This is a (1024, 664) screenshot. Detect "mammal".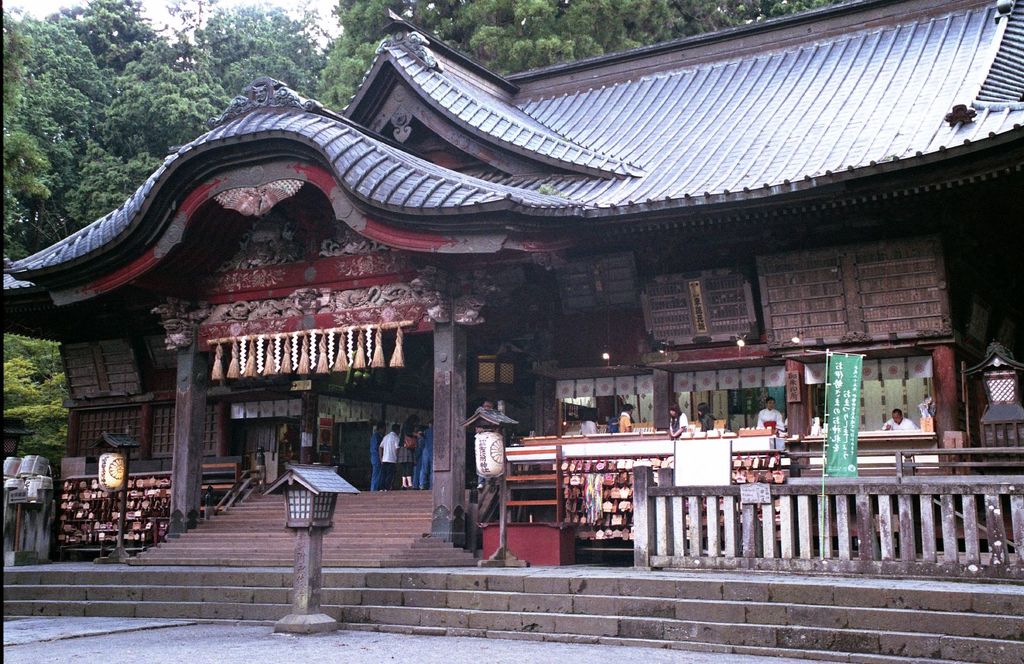
[579, 408, 598, 433].
